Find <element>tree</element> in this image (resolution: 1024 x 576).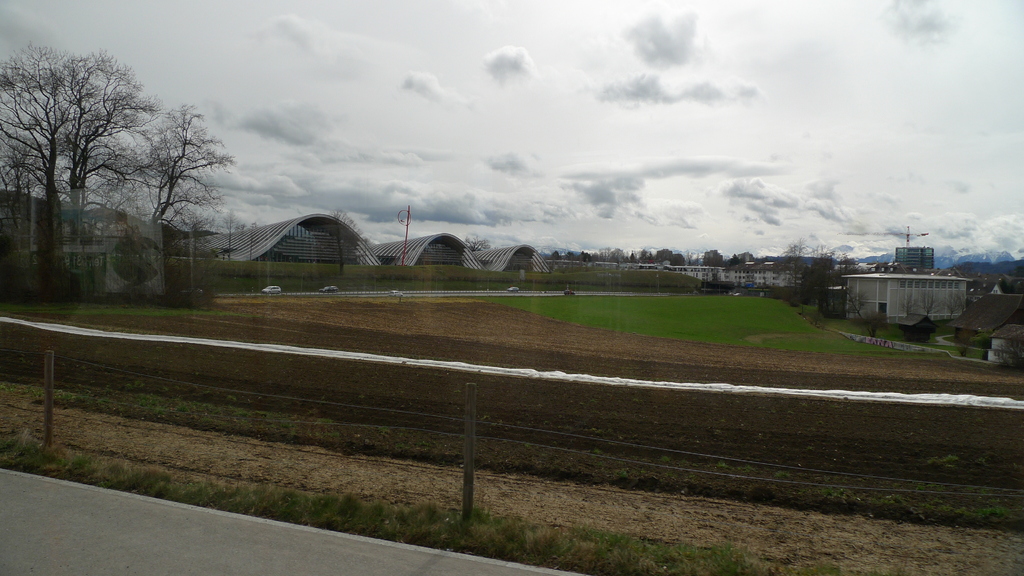
crop(776, 236, 856, 308).
